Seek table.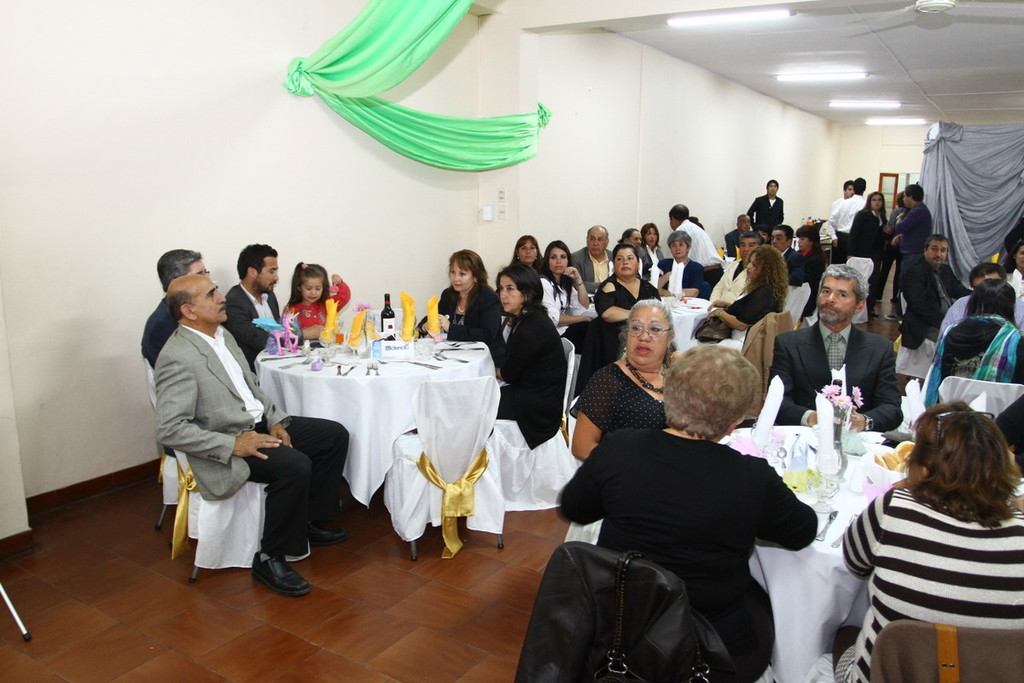
[720,431,912,682].
